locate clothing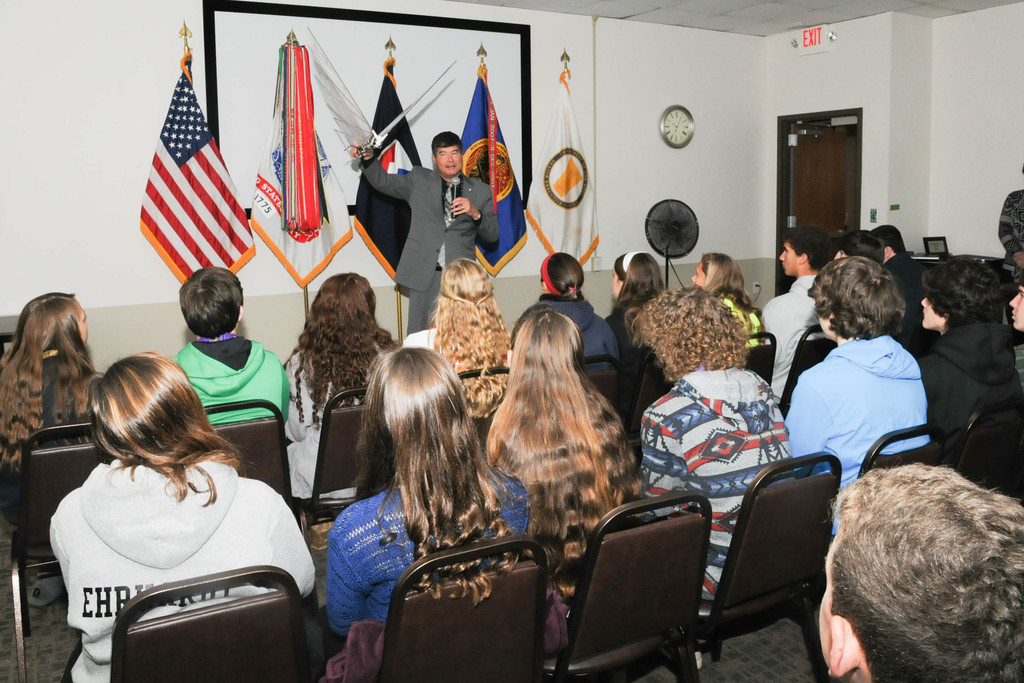
360 149 502 330
